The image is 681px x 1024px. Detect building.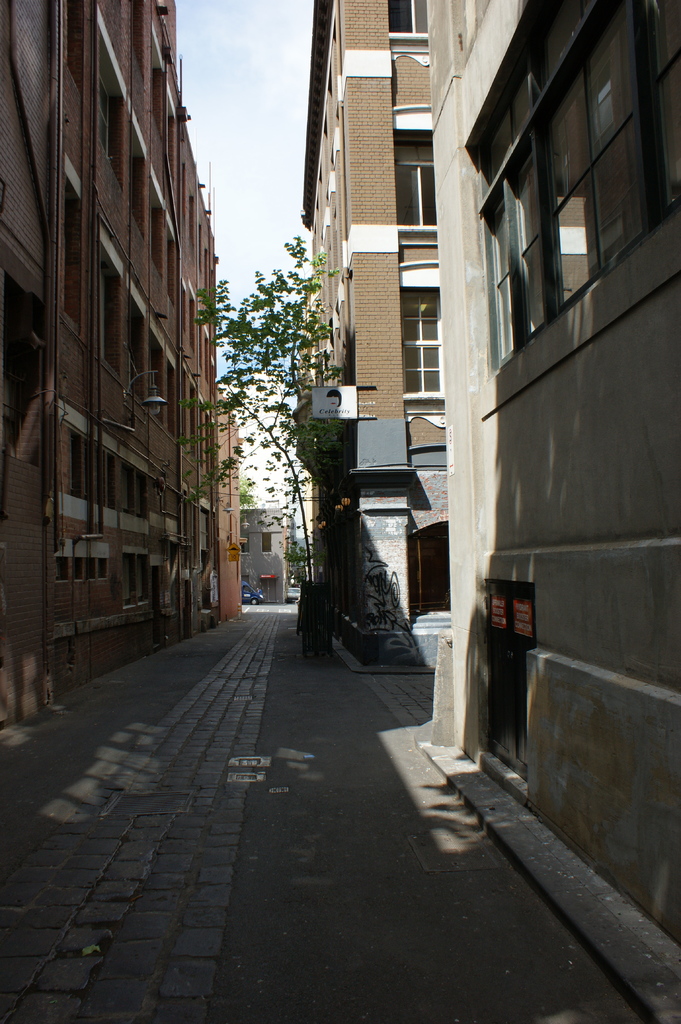
Detection: 7/7/249/672.
